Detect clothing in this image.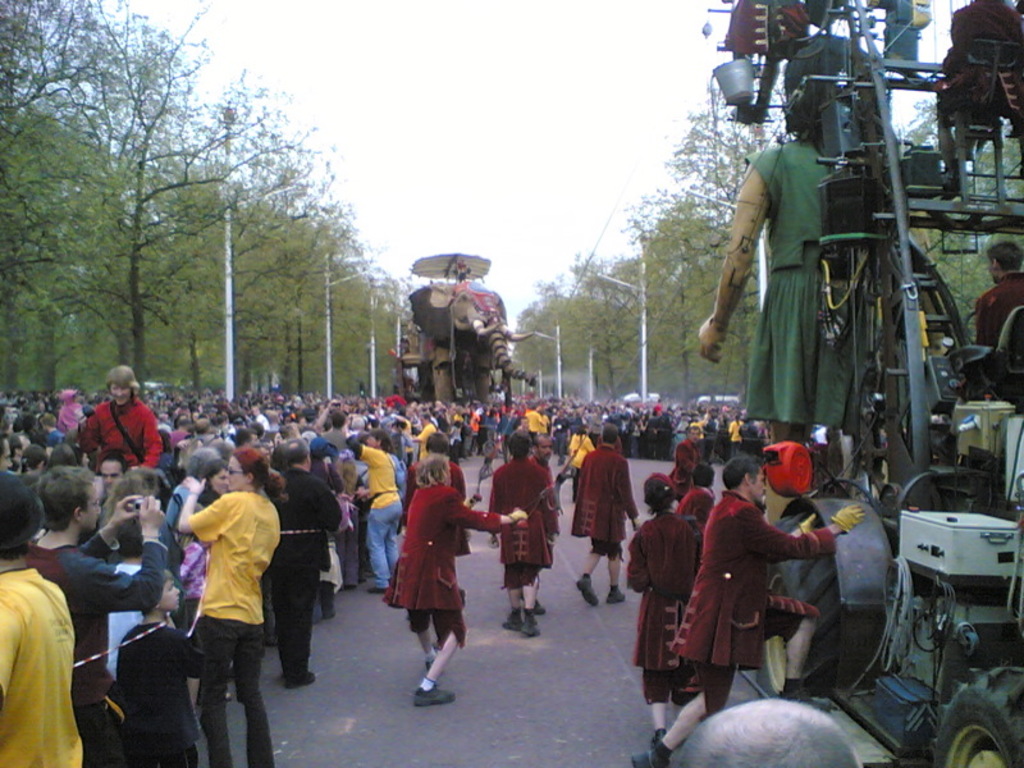
Detection: <region>564, 444, 635, 554</region>.
